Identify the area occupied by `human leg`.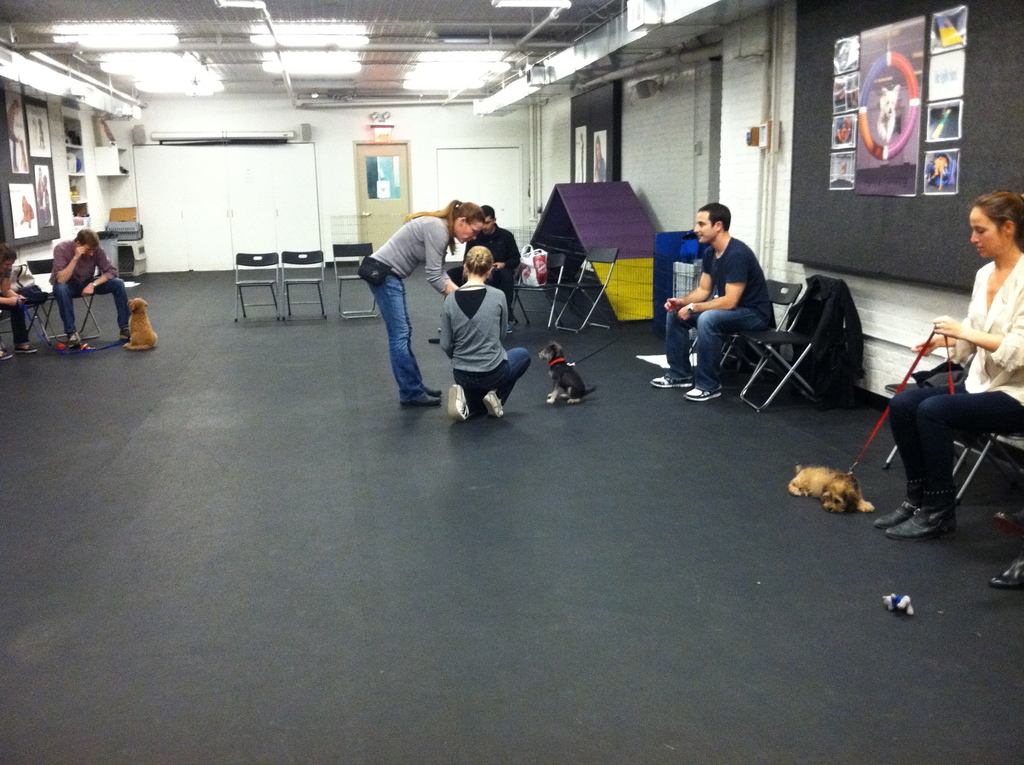
Area: [369,275,441,403].
